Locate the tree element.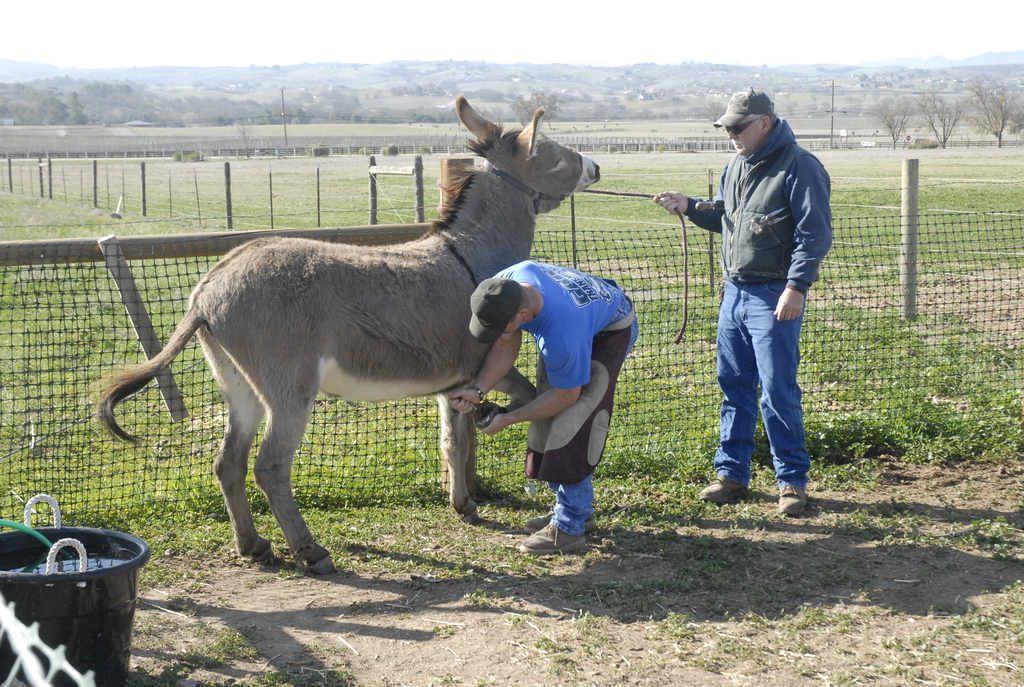
Element bbox: crop(769, 83, 782, 92).
